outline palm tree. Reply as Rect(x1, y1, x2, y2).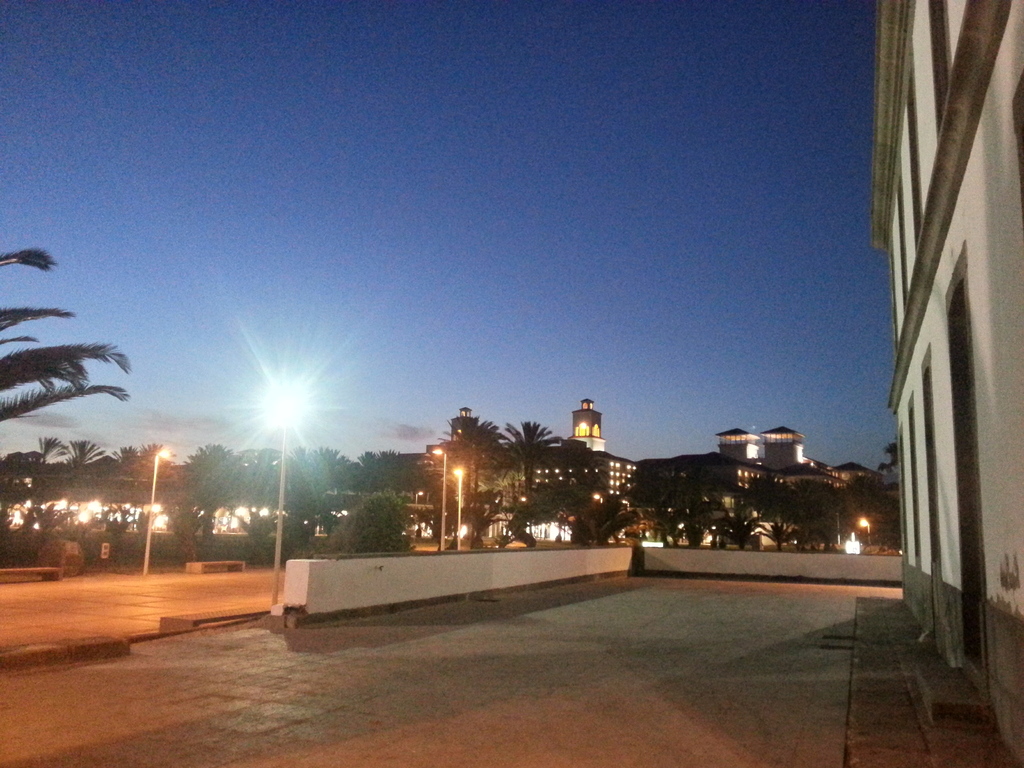
Rect(68, 434, 108, 483).
